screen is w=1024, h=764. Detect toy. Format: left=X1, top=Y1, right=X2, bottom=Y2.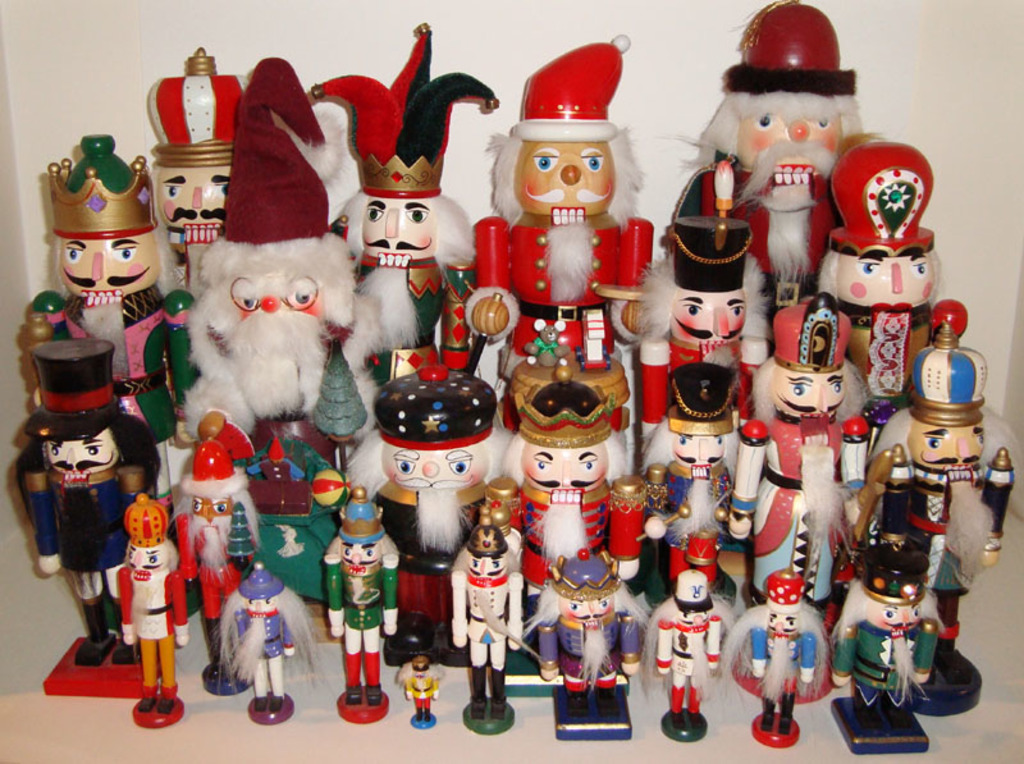
left=641, top=569, right=737, bottom=741.
